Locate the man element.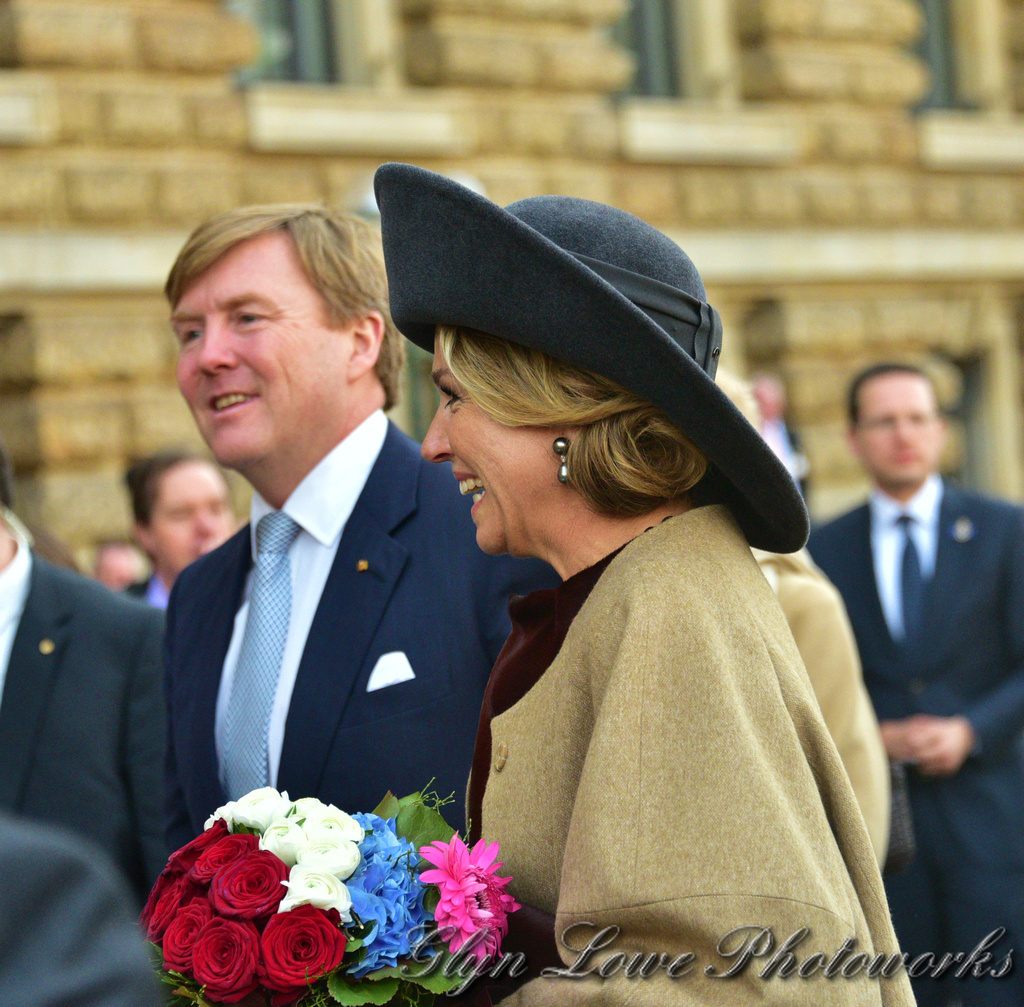
Element bbox: (left=809, top=357, right=1023, bottom=1006).
